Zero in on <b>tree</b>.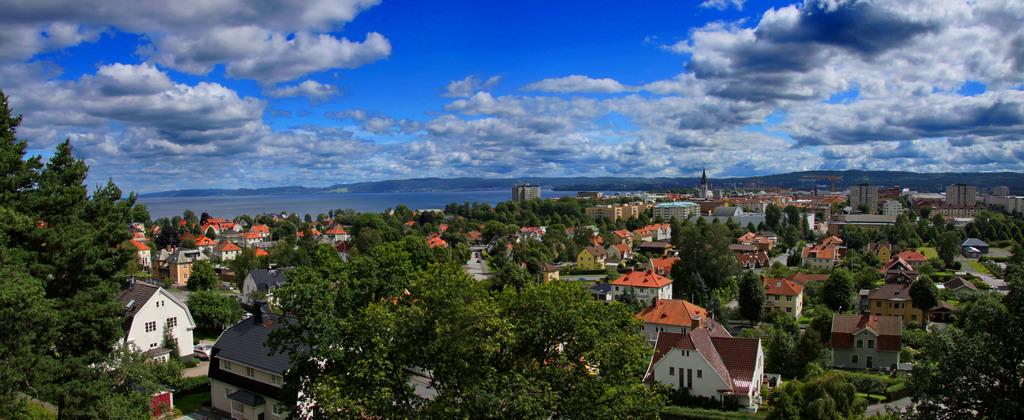
Zeroed in: box=[354, 227, 383, 254].
